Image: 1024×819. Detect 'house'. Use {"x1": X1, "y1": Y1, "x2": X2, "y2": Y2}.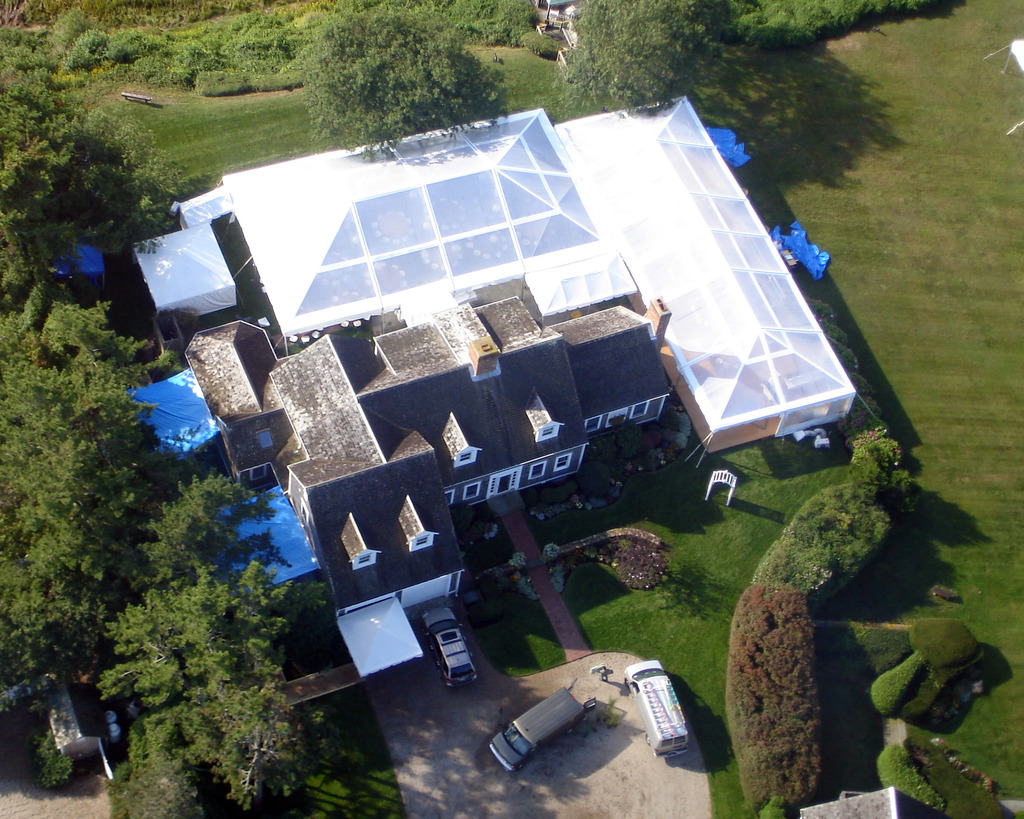
{"x1": 185, "y1": 290, "x2": 686, "y2": 627}.
